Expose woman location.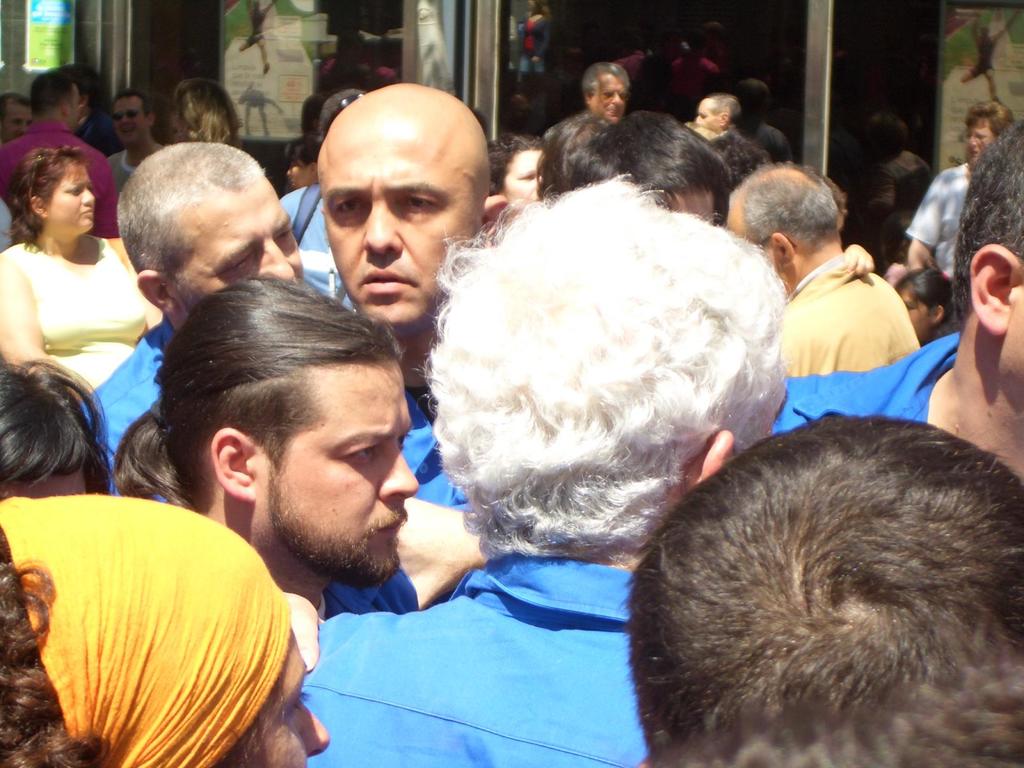
Exposed at 489/135/545/204.
